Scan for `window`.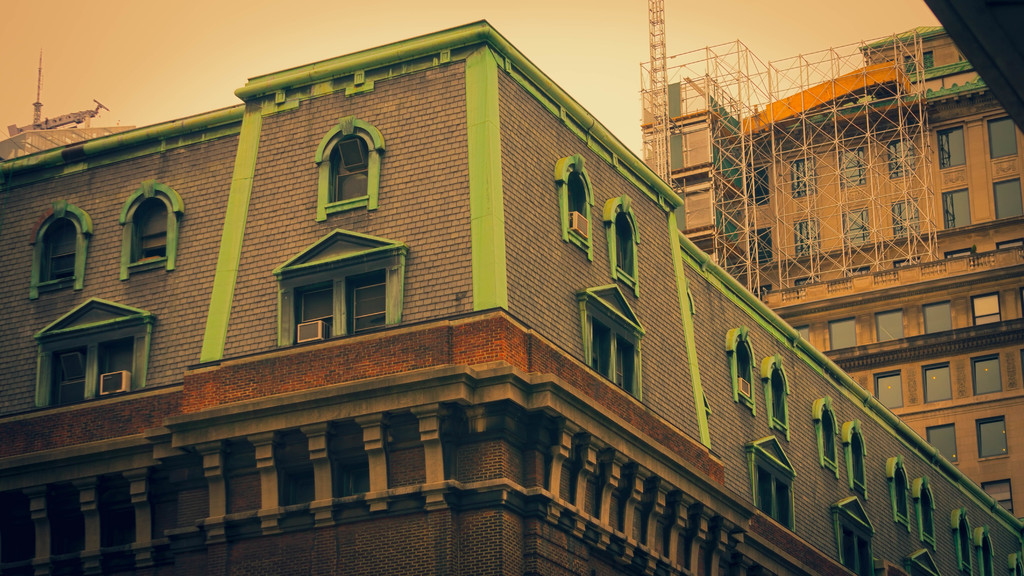
Scan result: (x1=905, y1=481, x2=941, y2=545).
